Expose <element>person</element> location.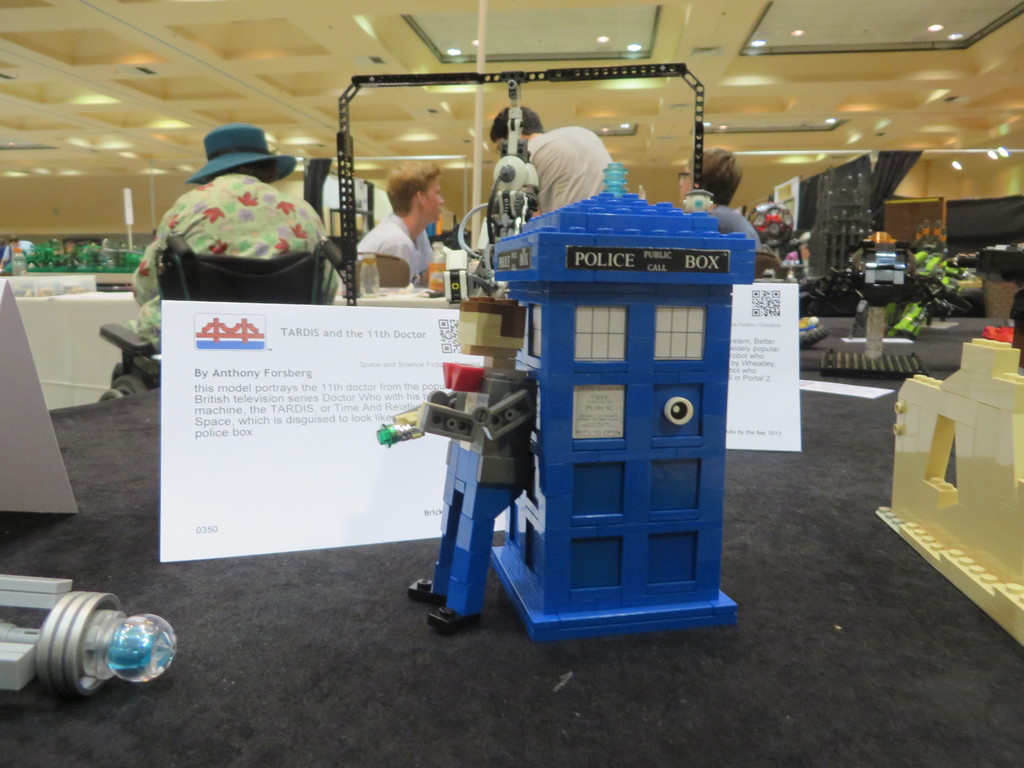
Exposed at box=[475, 102, 623, 276].
